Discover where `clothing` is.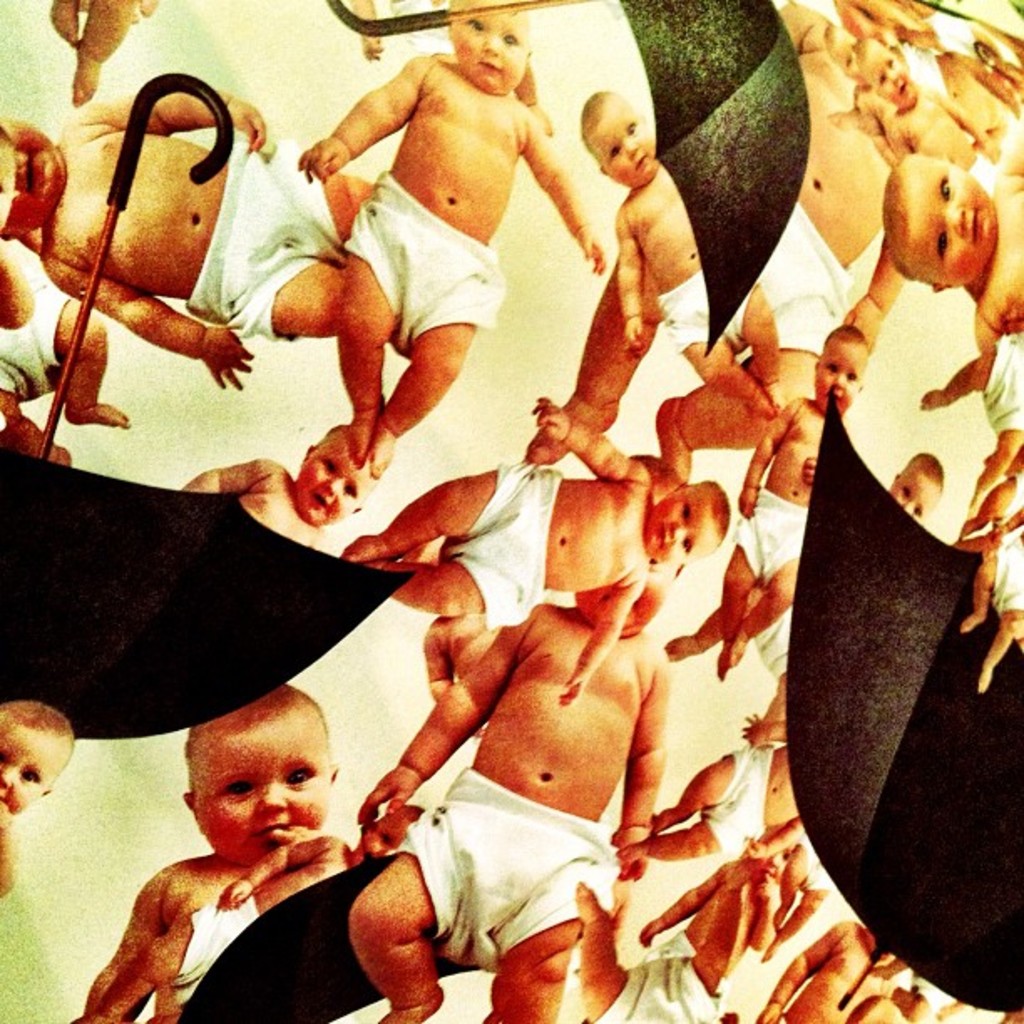
Discovered at region(345, 166, 500, 358).
